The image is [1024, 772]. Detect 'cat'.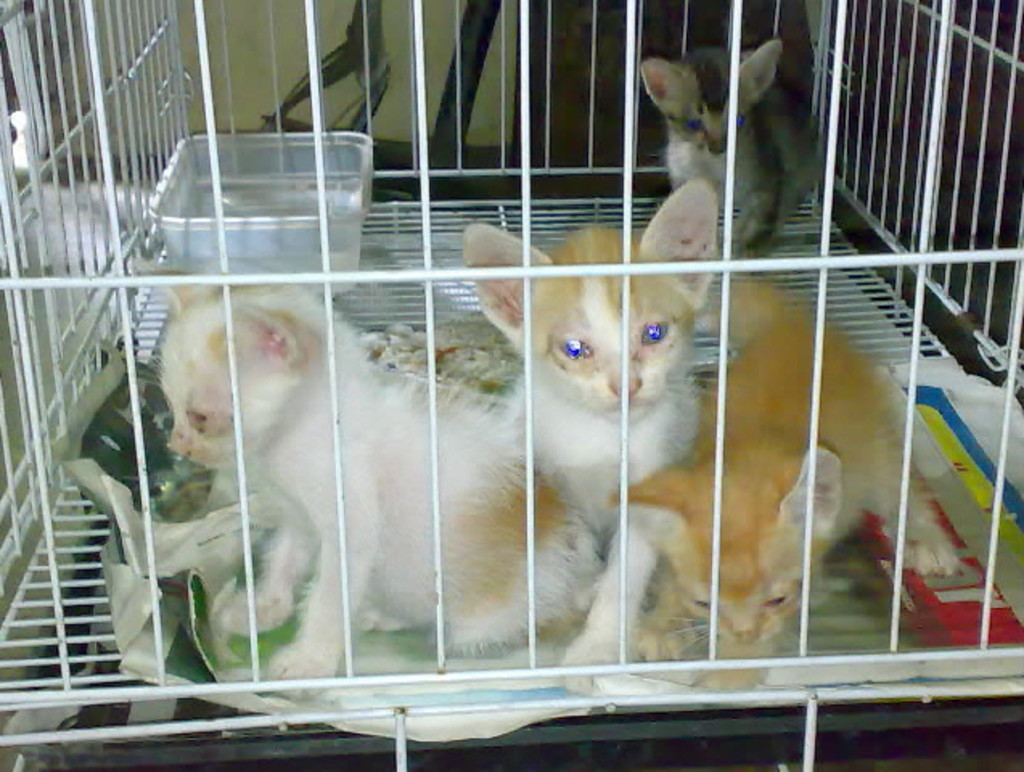
Detection: (x1=460, y1=180, x2=715, y2=692).
